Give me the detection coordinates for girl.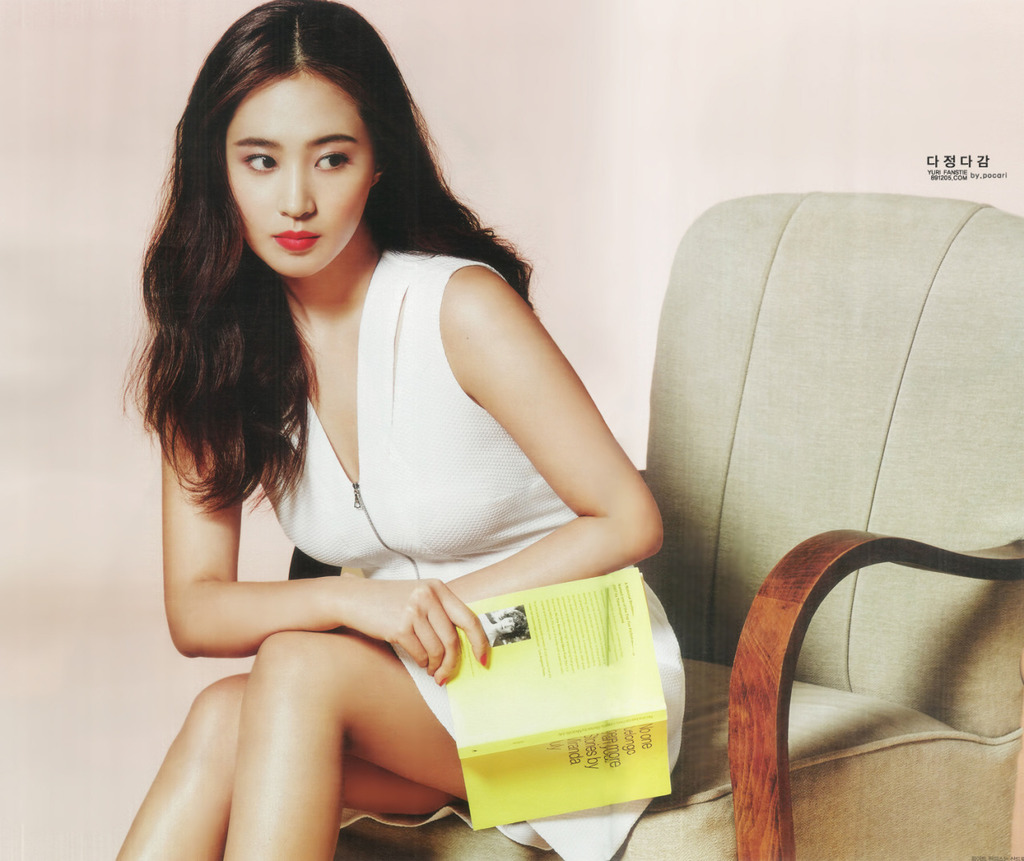
pyautogui.locateOnScreen(111, 0, 686, 860).
